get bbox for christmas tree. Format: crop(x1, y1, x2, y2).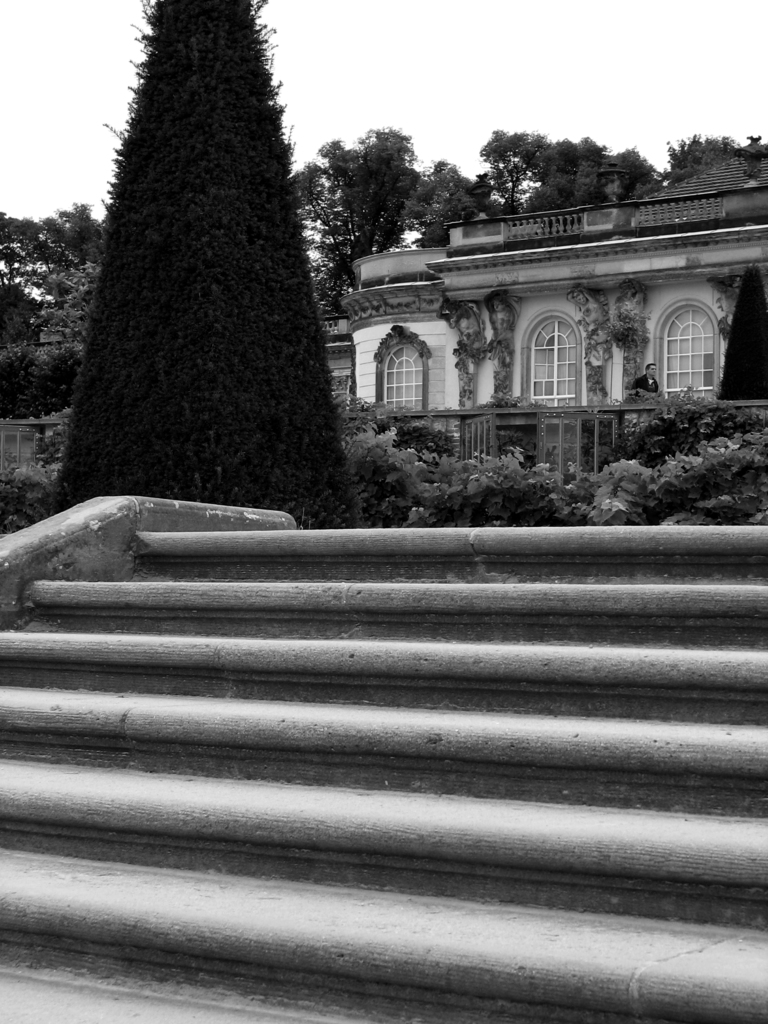
crop(699, 253, 767, 417).
